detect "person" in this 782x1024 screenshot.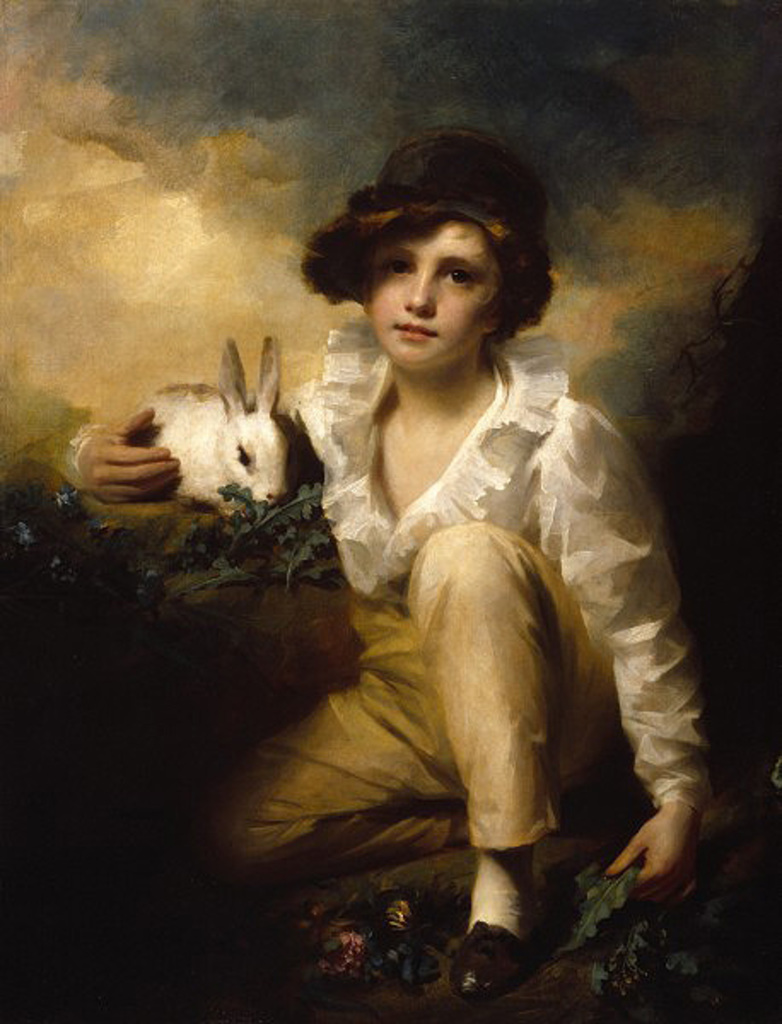
Detection: 237/135/685/964.
